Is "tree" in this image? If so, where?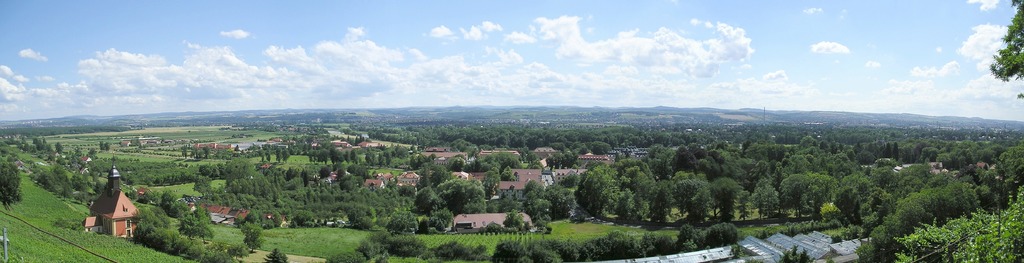
Yes, at detection(356, 228, 392, 258).
